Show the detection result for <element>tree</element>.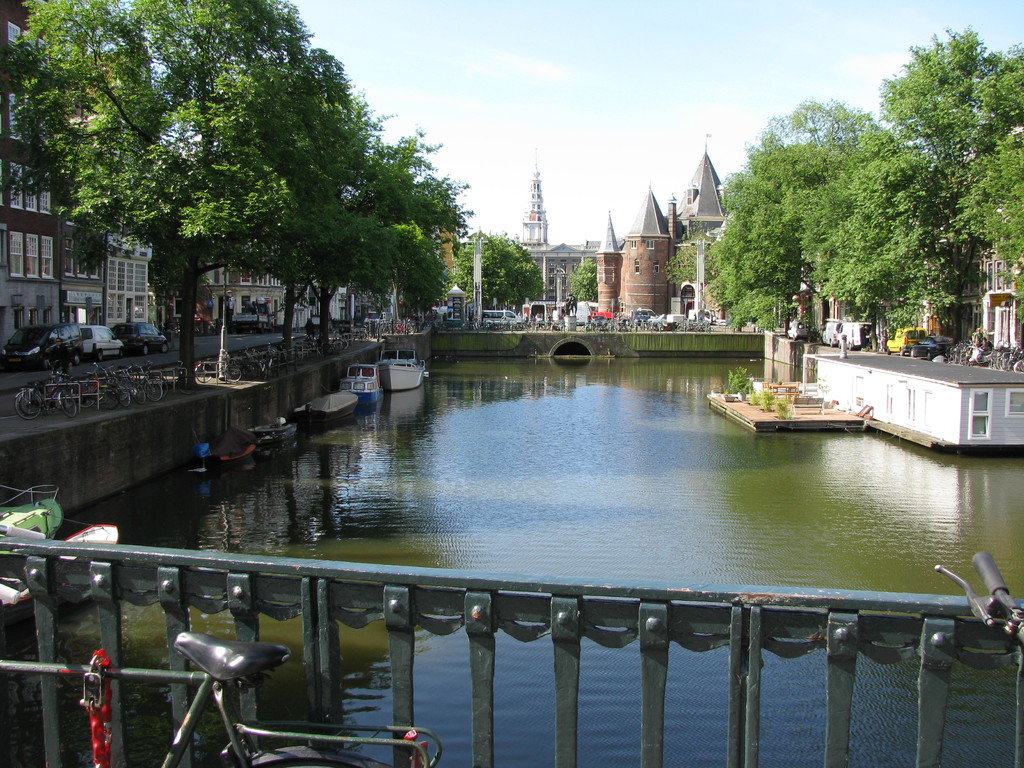
locate(953, 148, 1023, 342).
